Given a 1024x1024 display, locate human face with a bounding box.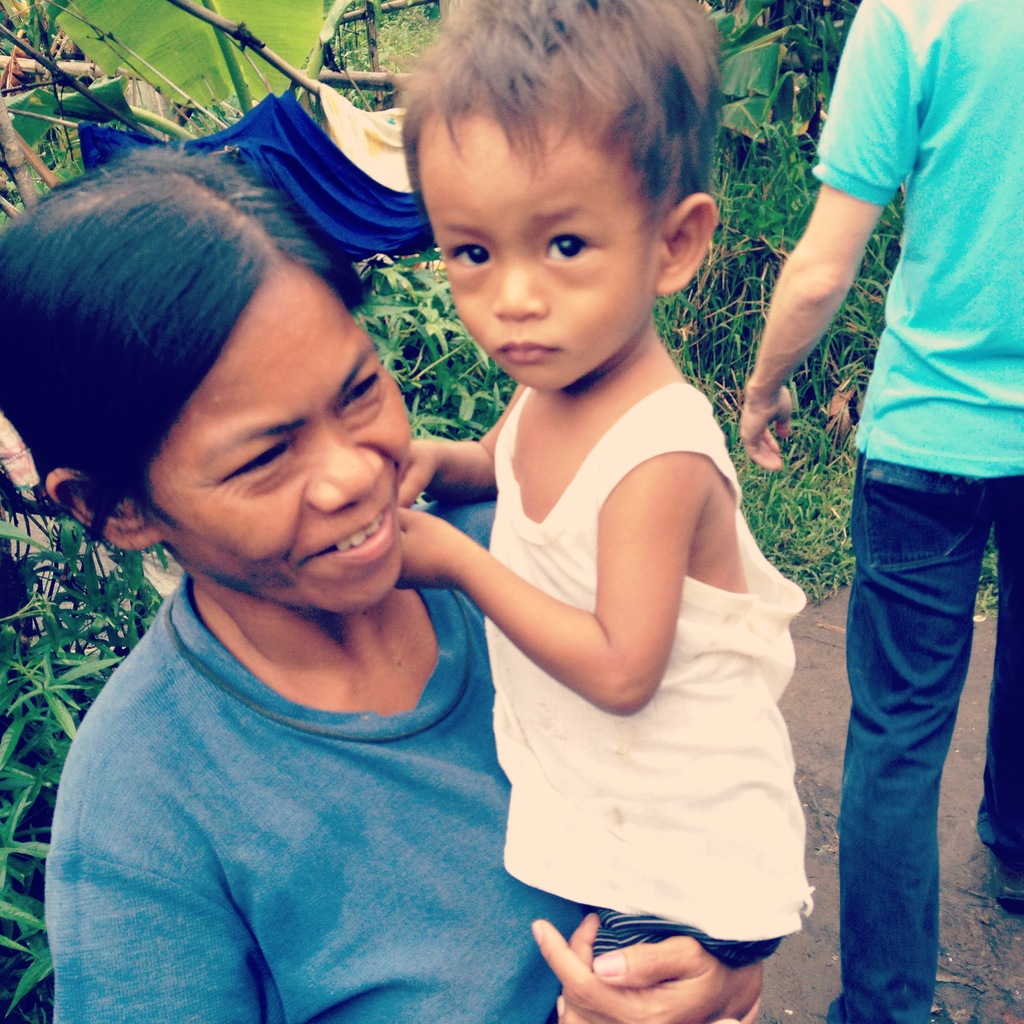
Located: select_region(138, 259, 411, 620).
